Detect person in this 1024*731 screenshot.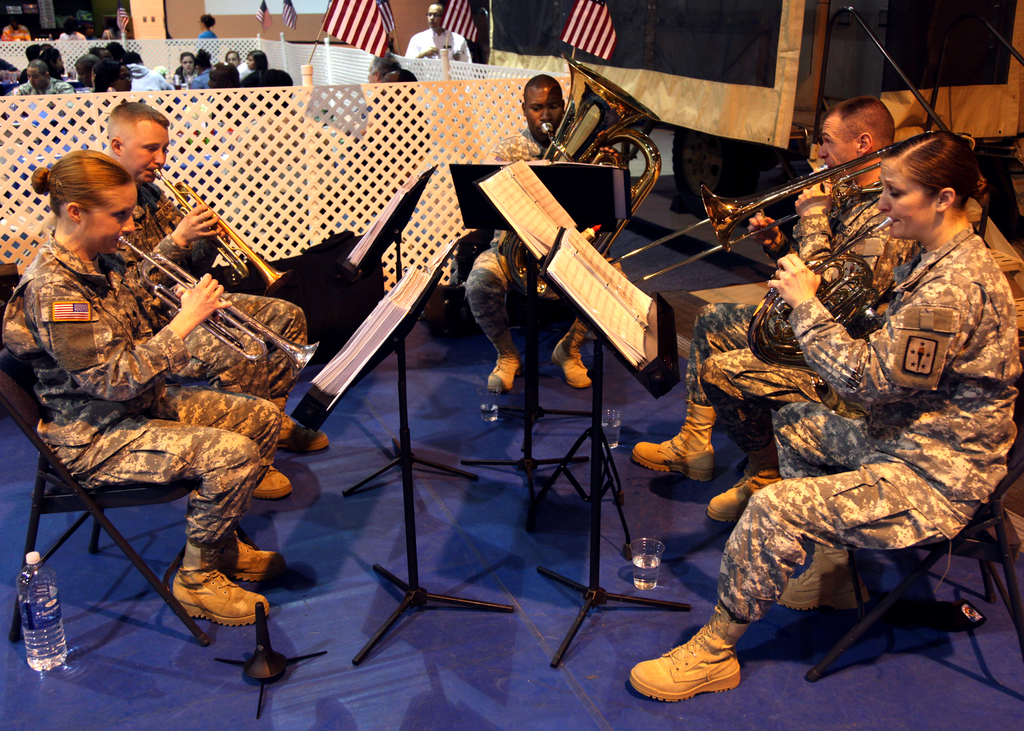
Detection: 627, 126, 1023, 700.
